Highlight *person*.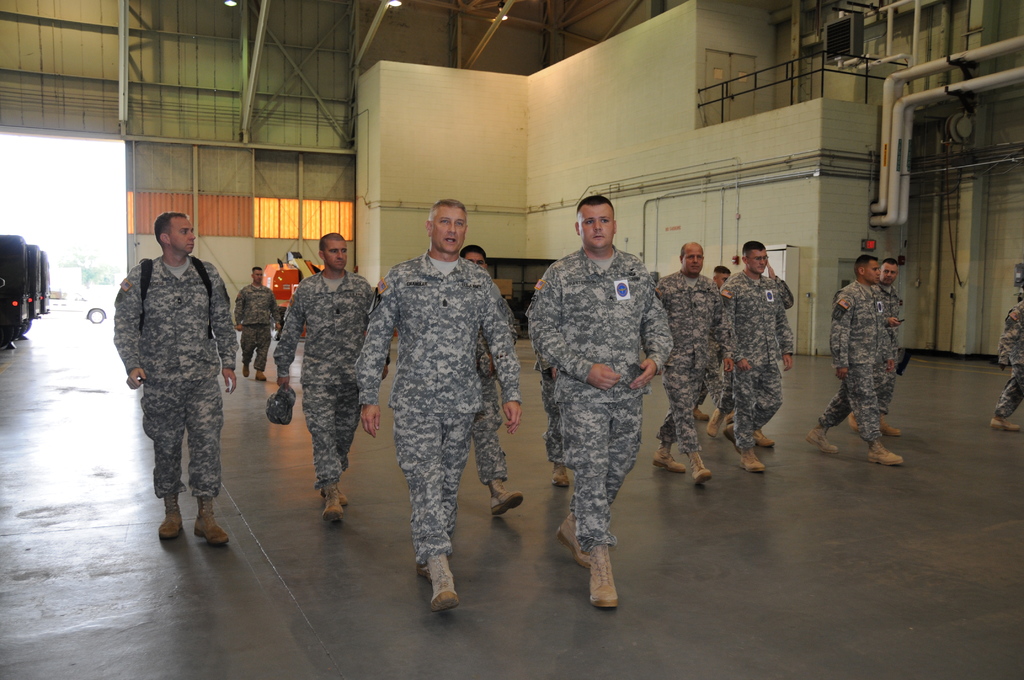
Highlighted region: [529, 190, 685, 608].
